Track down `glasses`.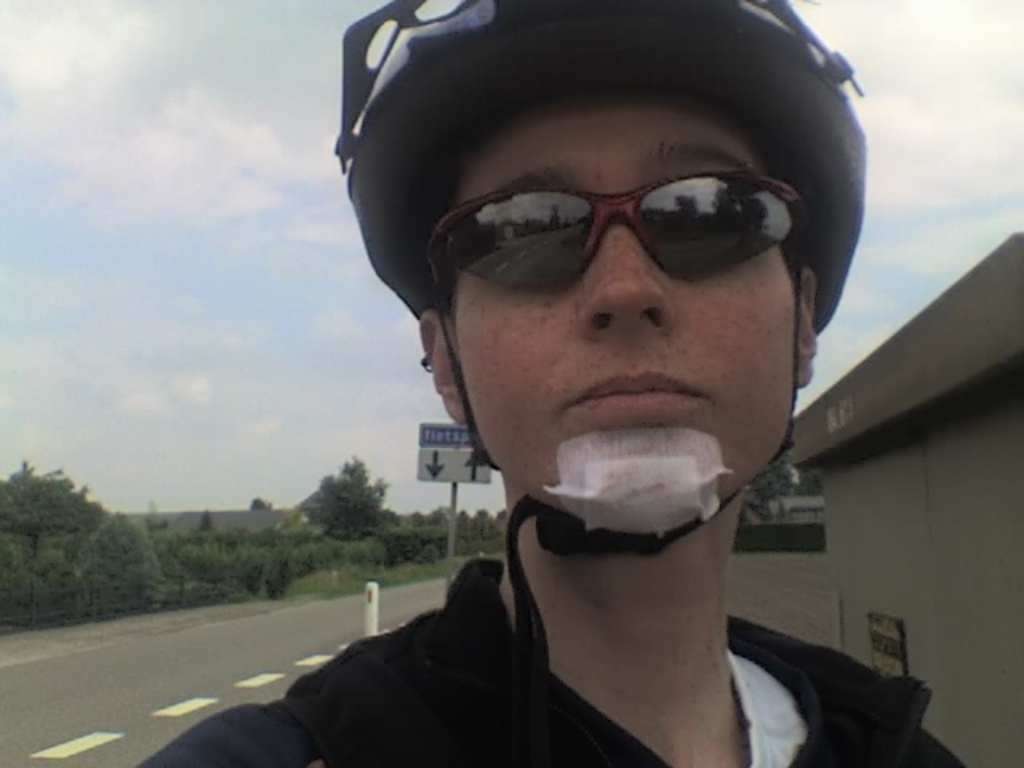
Tracked to BBox(422, 171, 811, 322).
